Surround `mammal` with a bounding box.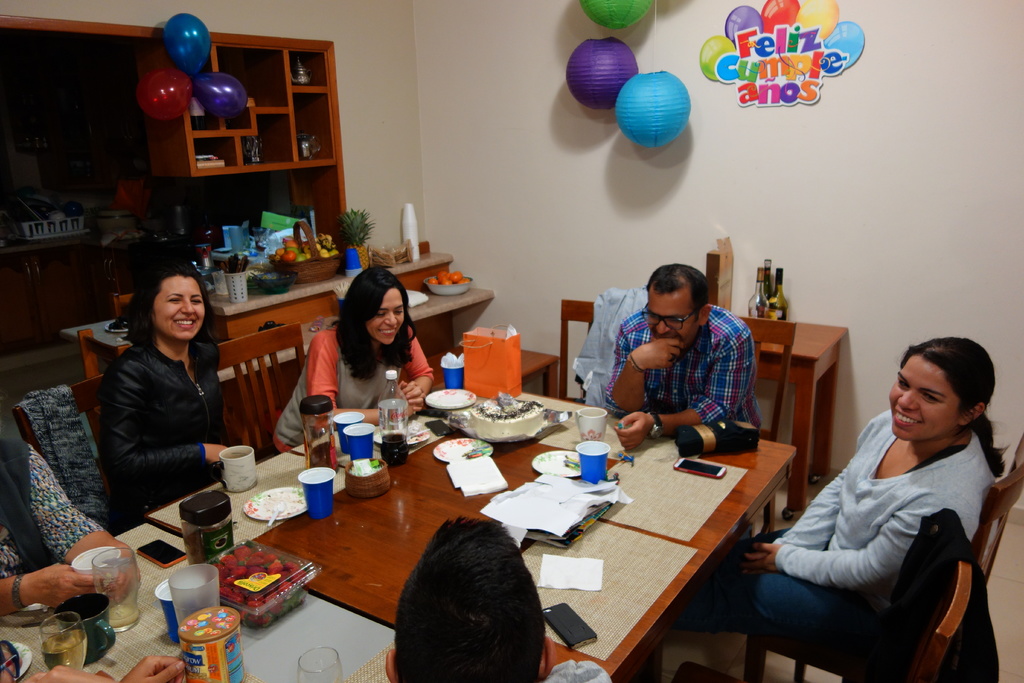
383,514,613,682.
